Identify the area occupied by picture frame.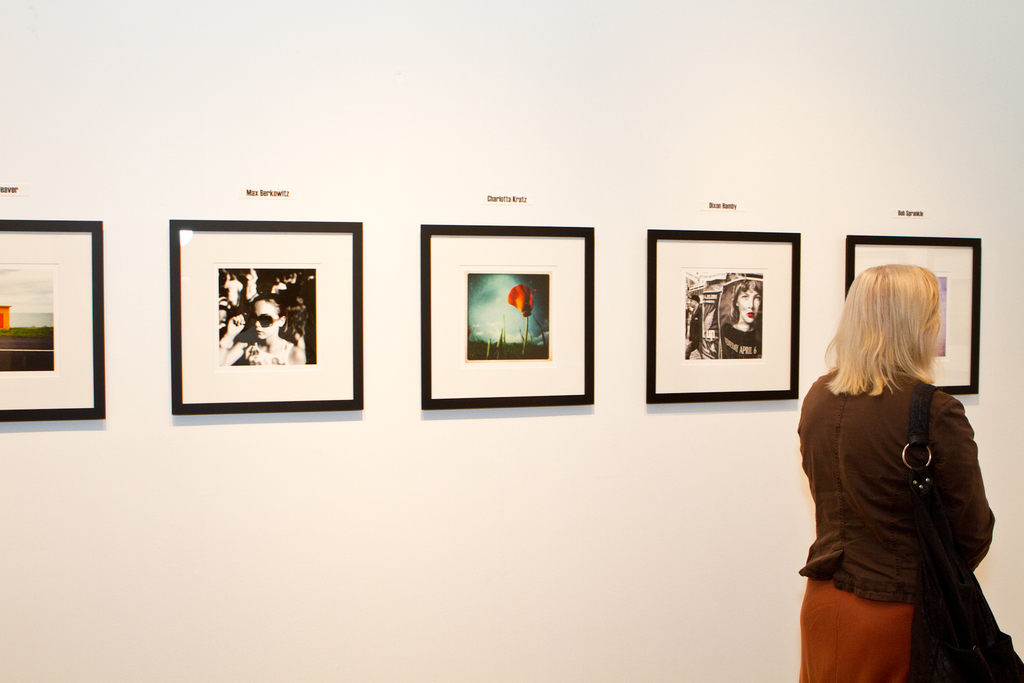
Area: detection(645, 231, 801, 404).
